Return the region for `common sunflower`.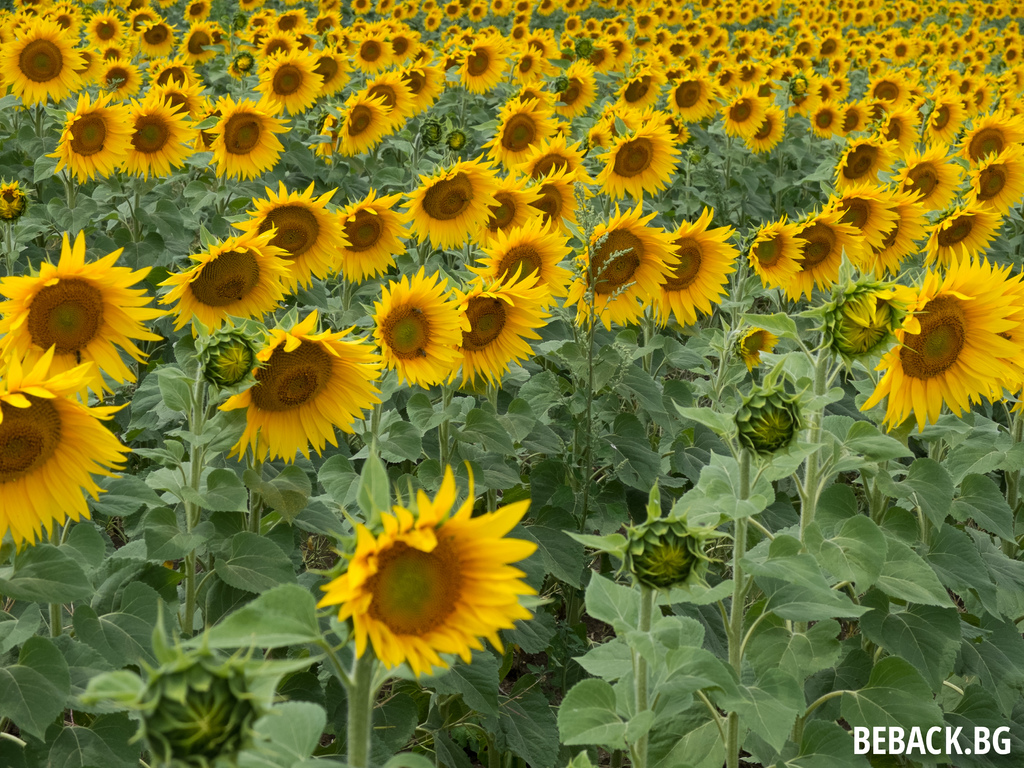
<box>120,93,194,178</box>.
